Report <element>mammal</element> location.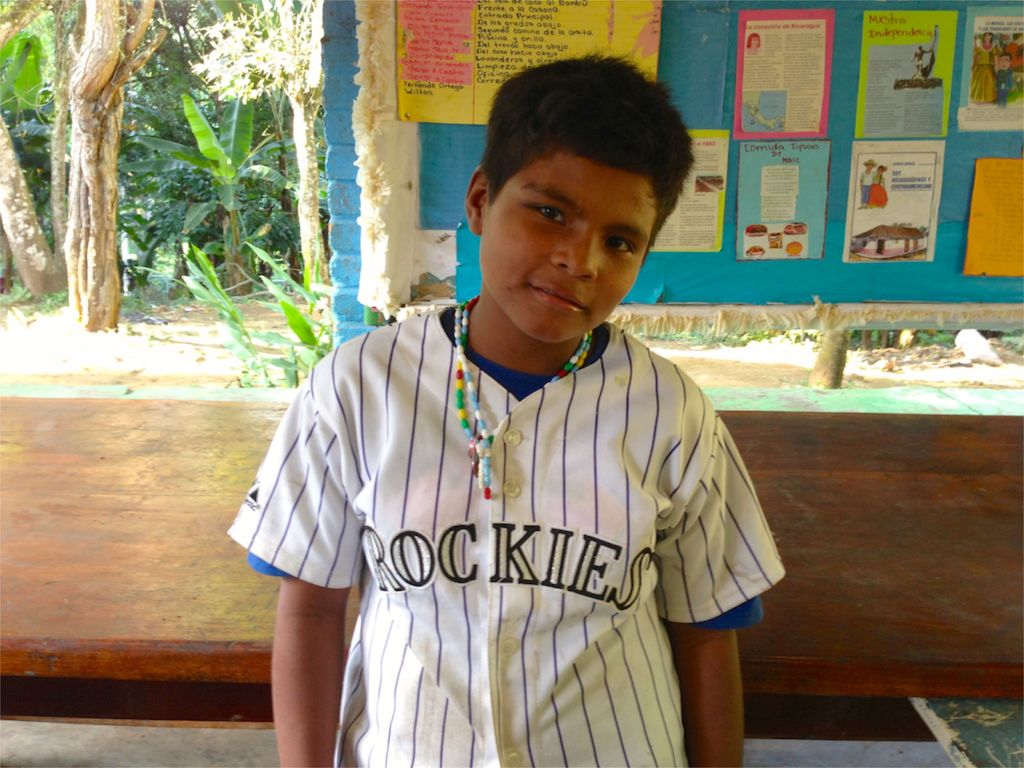
Report: pyautogui.locateOnScreen(854, 157, 877, 211).
